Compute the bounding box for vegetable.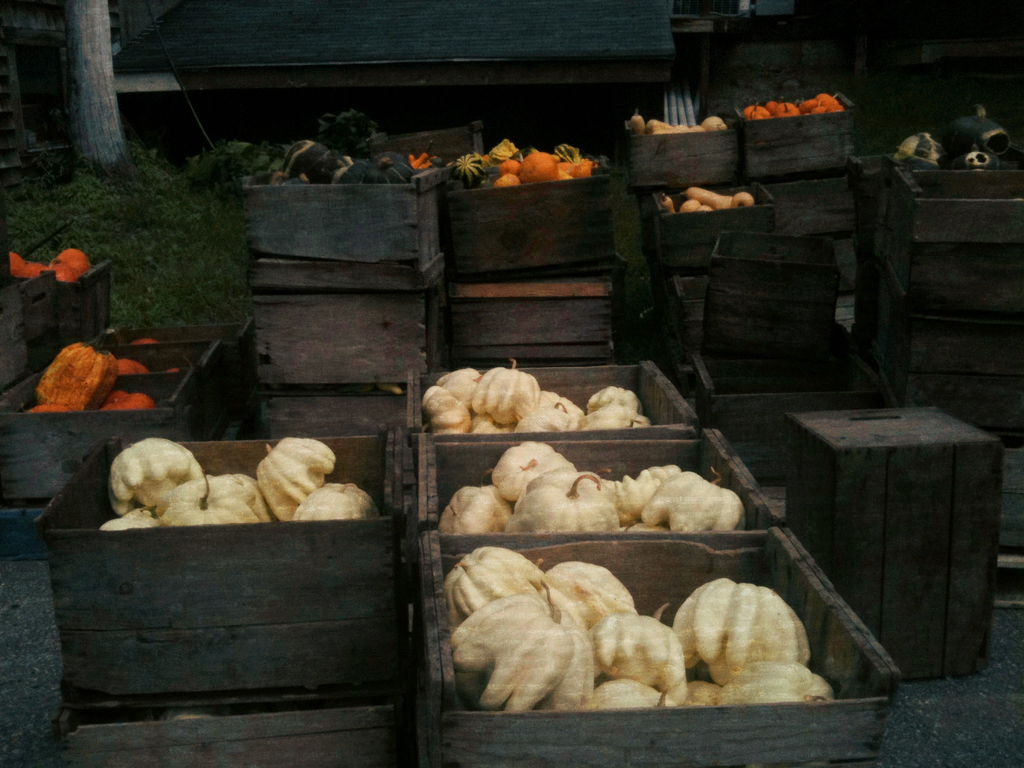
l=9, t=252, r=26, b=276.
